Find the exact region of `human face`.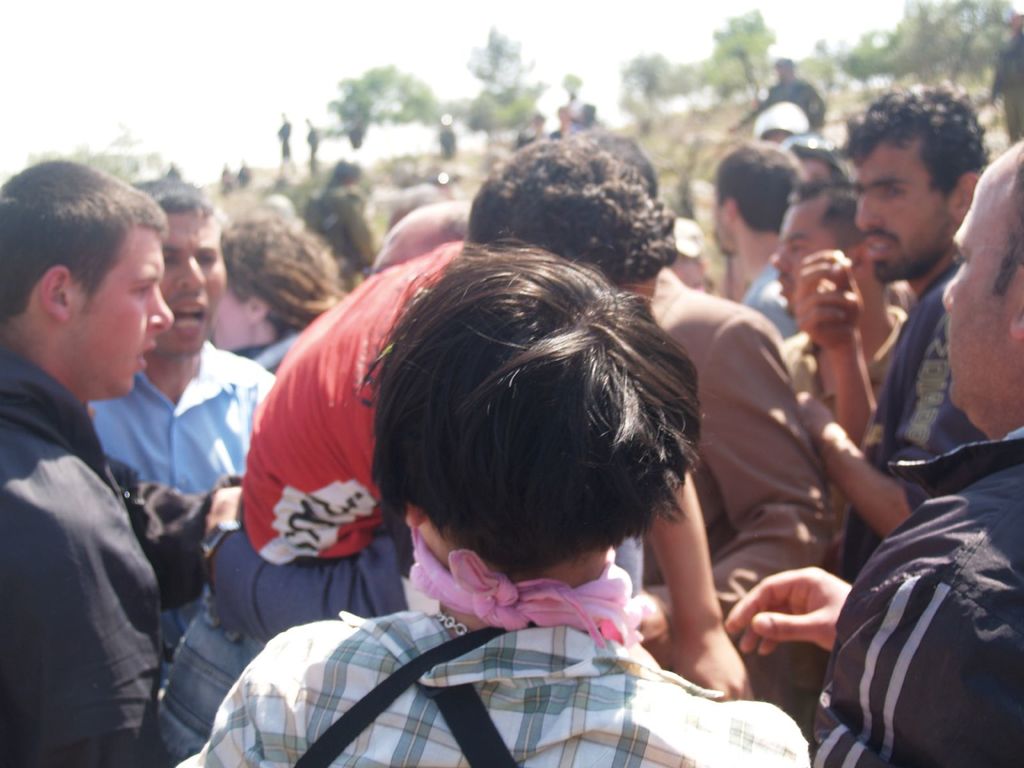
Exact region: box=[856, 140, 941, 283].
